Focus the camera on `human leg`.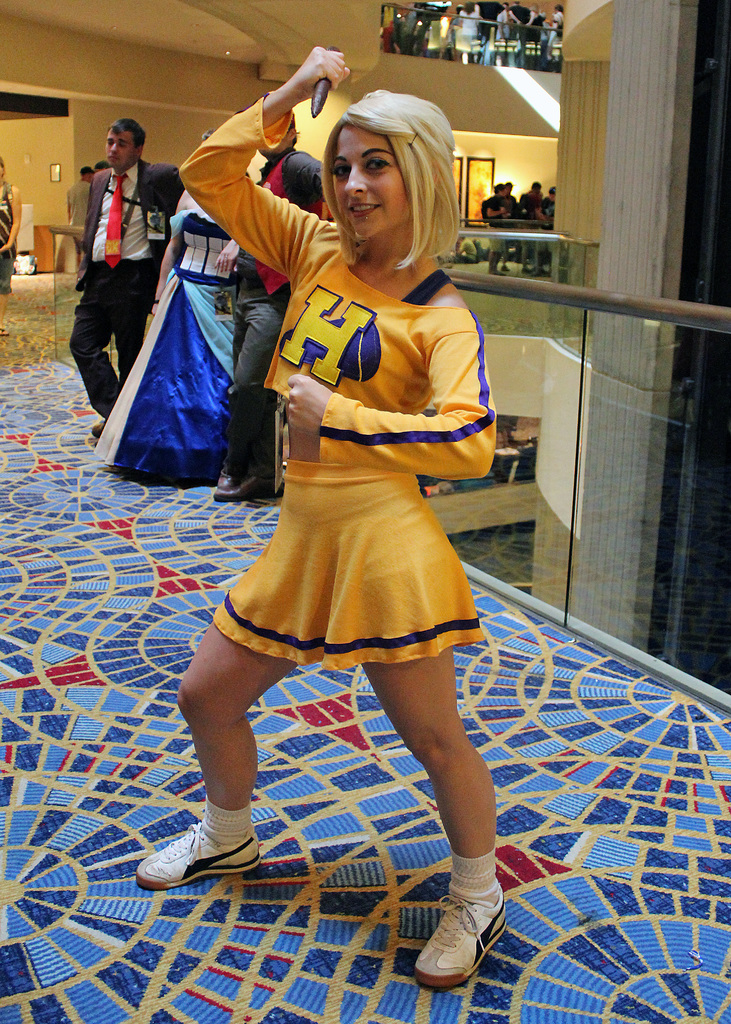
Focus region: (x1=363, y1=666, x2=511, y2=996).
